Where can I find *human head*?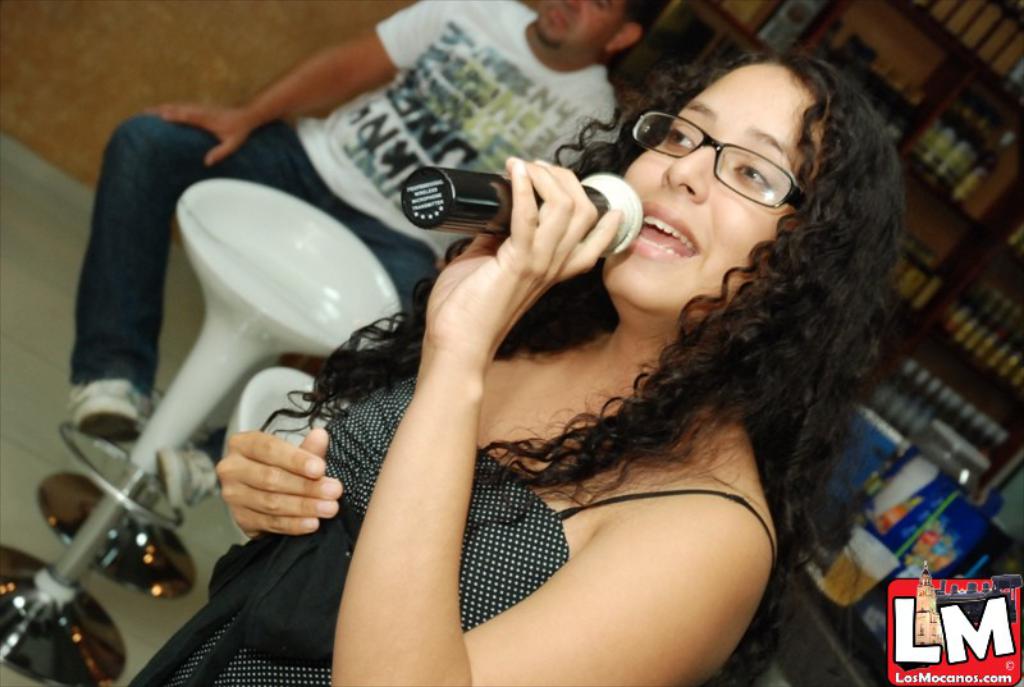
You can find it at [left=530, top=0, right=664, bottom=47].
